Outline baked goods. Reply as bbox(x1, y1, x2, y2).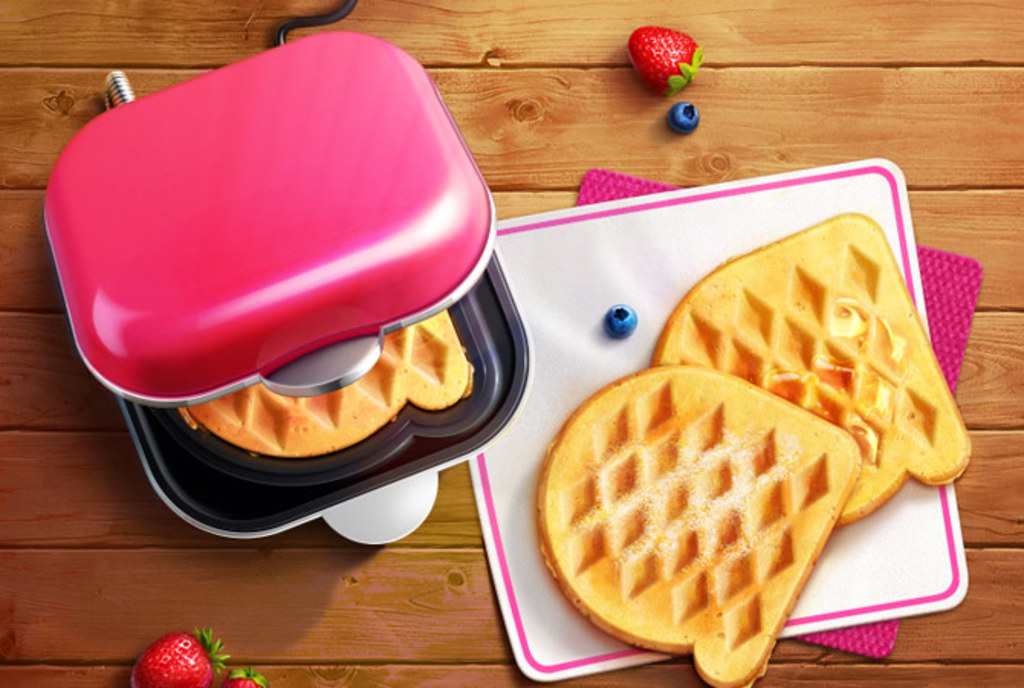
bbox(536, 362, 859, 686).
